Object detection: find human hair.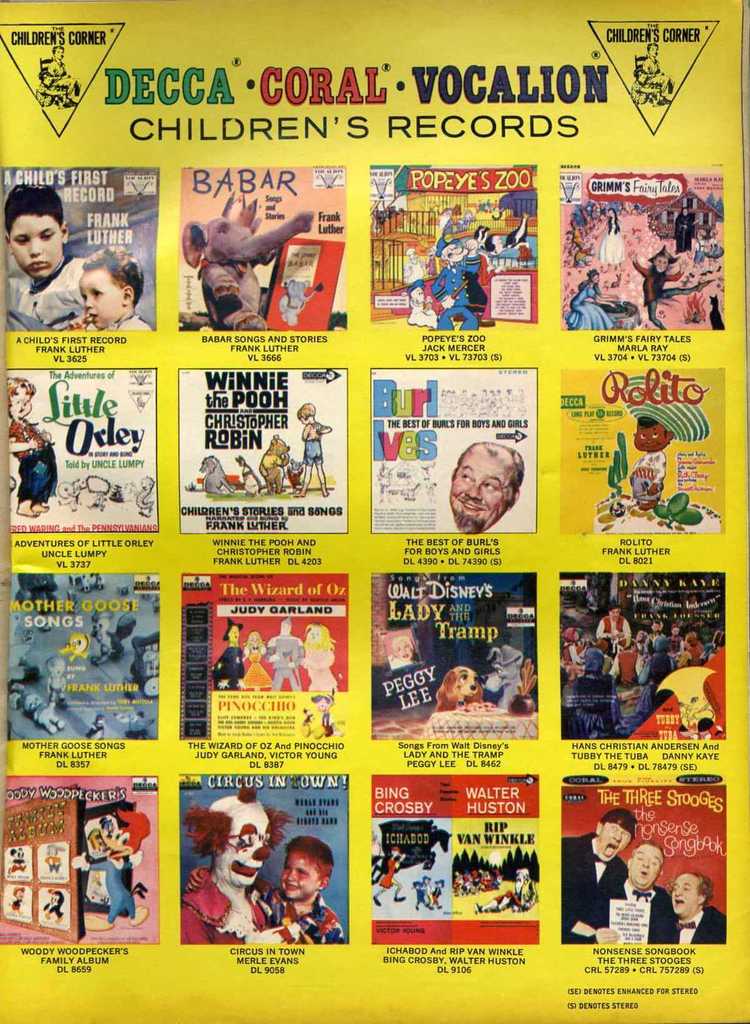
region(2, 180, 61, 234).
